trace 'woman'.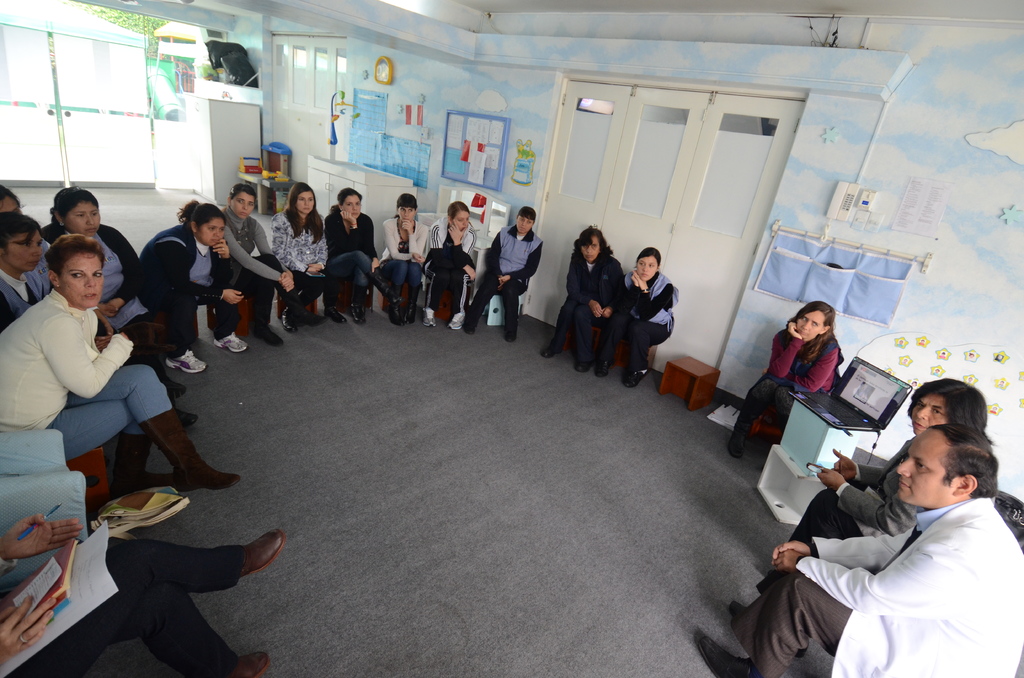
Traced to [424, 197, 483, 330].
